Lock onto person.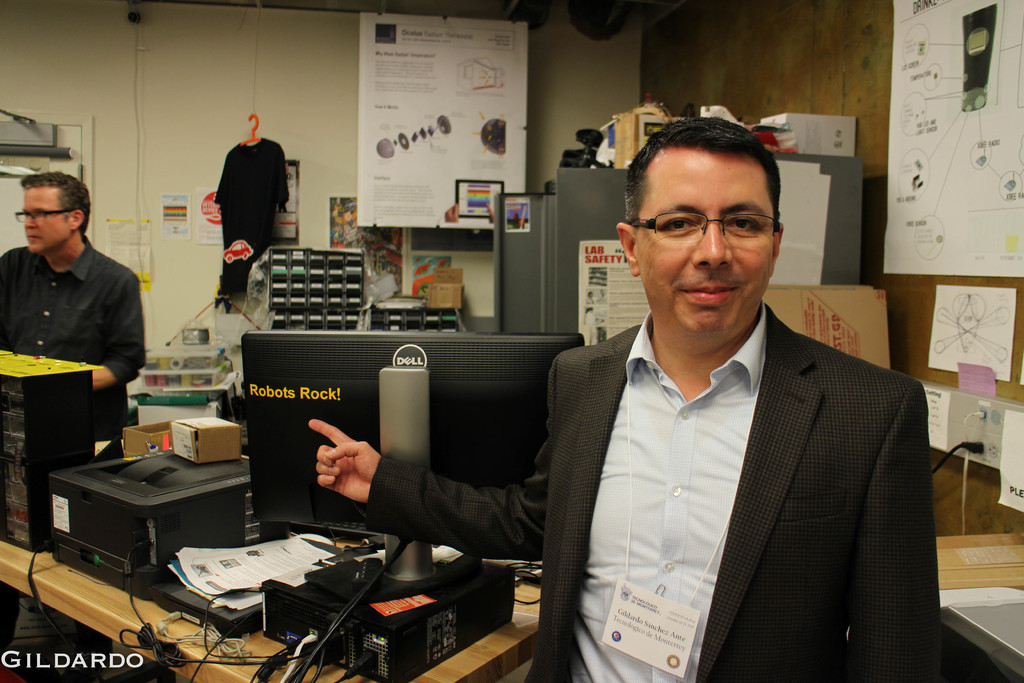
Locked: <bbox>0, 169, 141, 436</bbox>.
